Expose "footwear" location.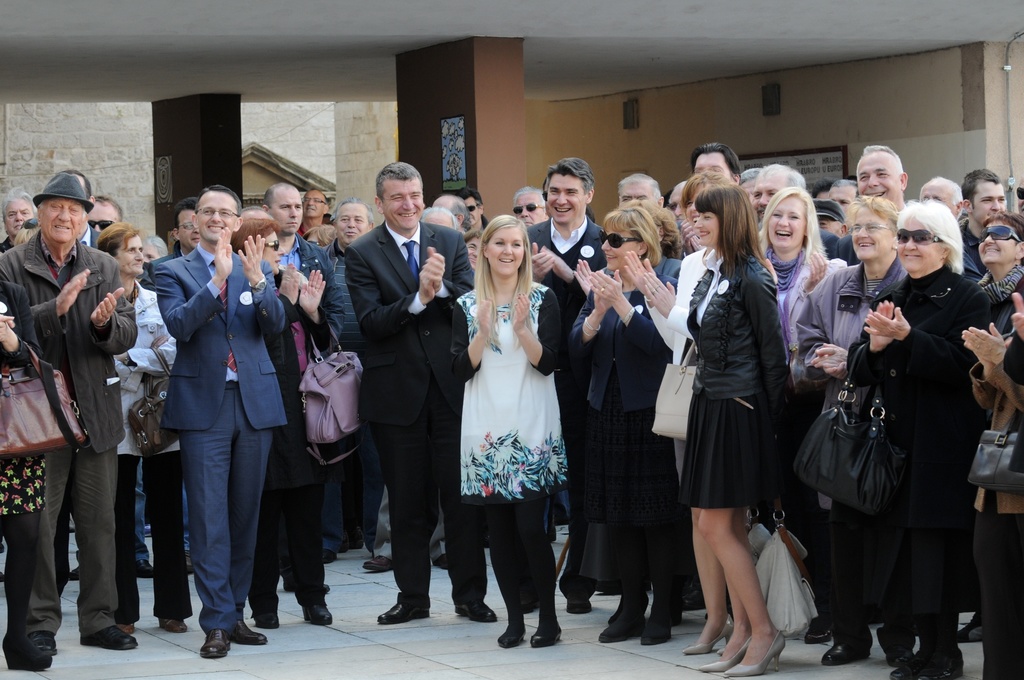
Exposed at {"x1": 159, "y1": 615, "x2": 188, "y2": 632}.
